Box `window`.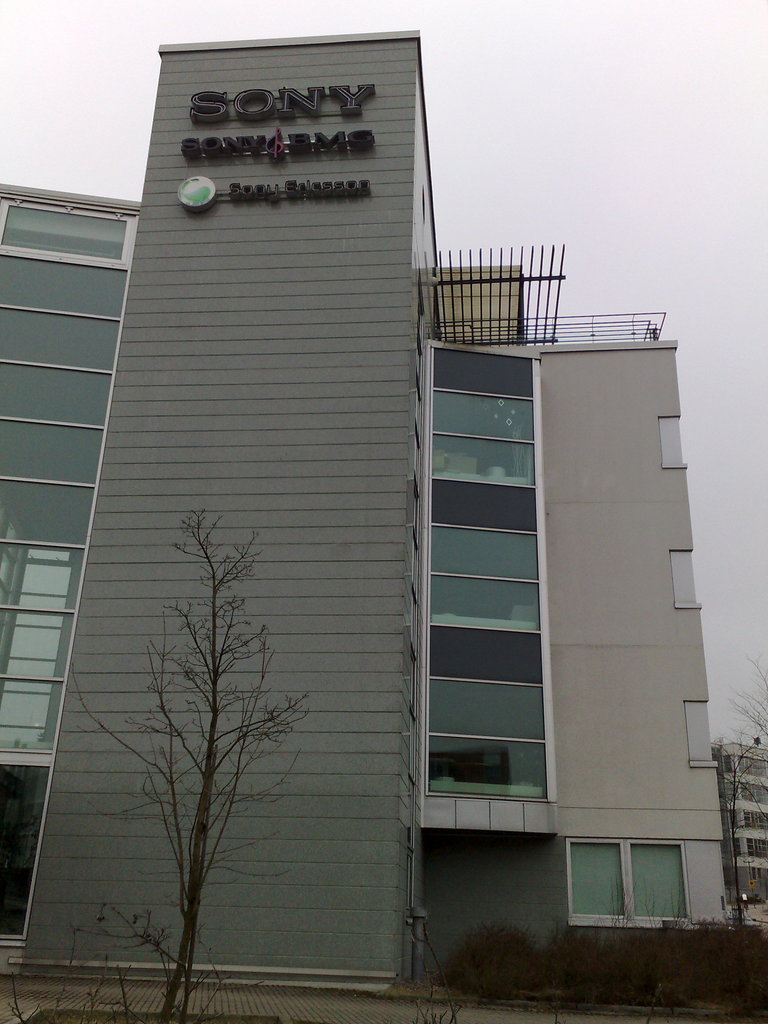
[560, 820, 705, 932].
